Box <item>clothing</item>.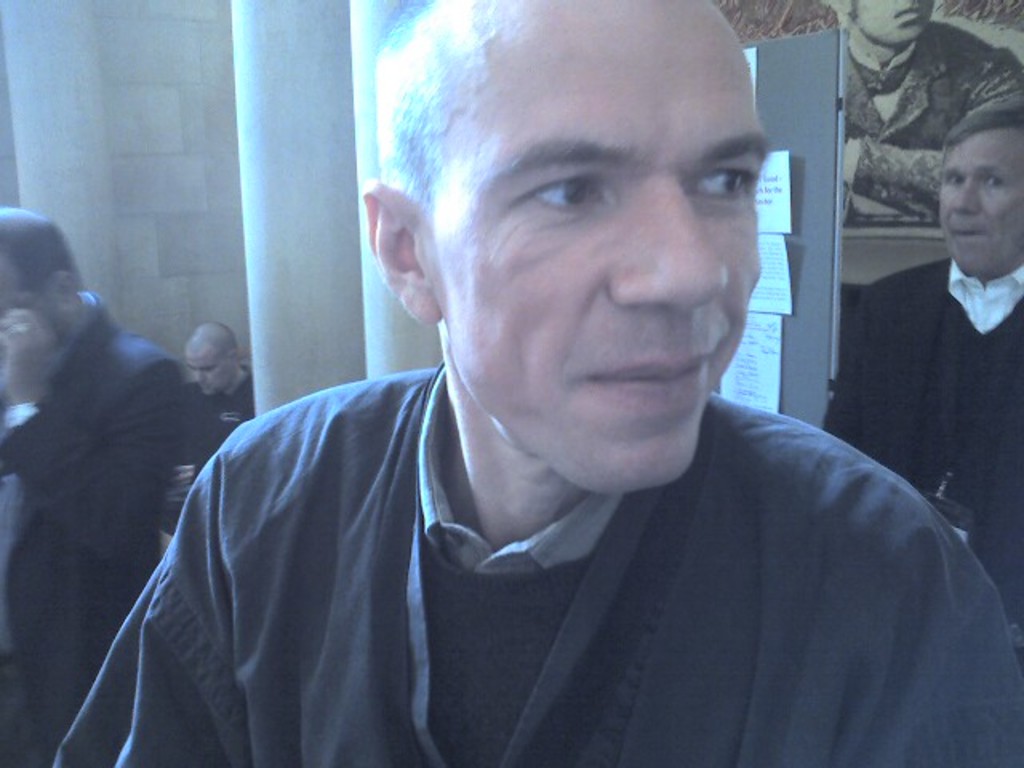
(x1=42, y1=366, x2=1022, y2=766).
